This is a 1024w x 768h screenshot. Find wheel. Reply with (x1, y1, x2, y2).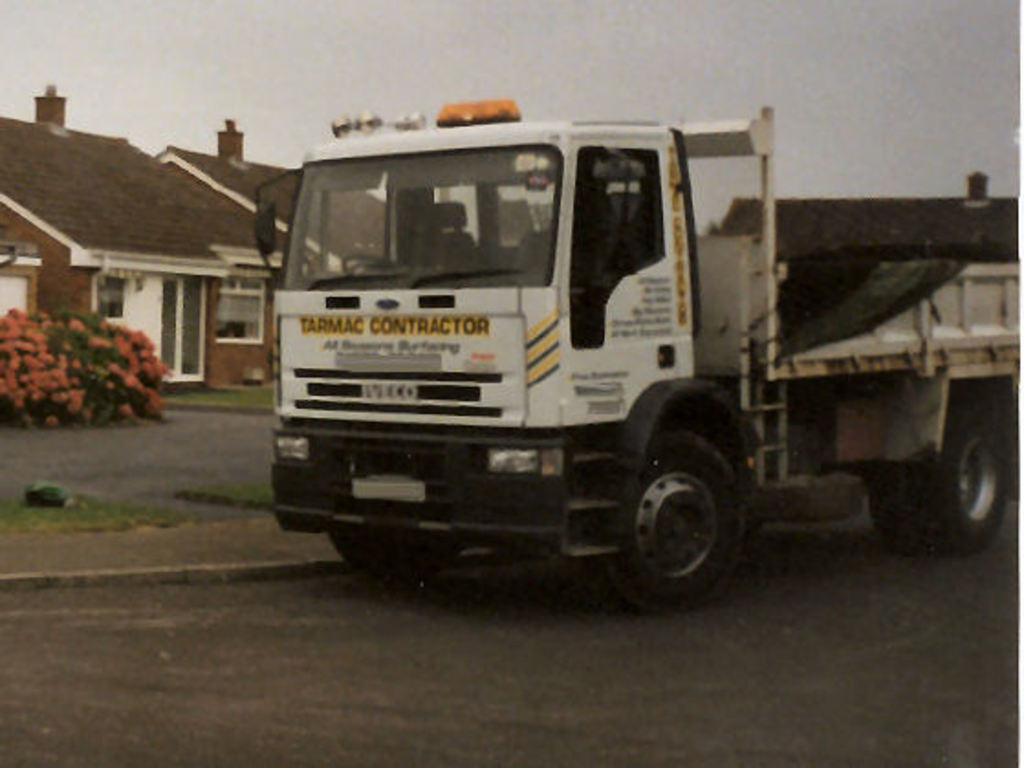
(614, 425, 762, 616).
